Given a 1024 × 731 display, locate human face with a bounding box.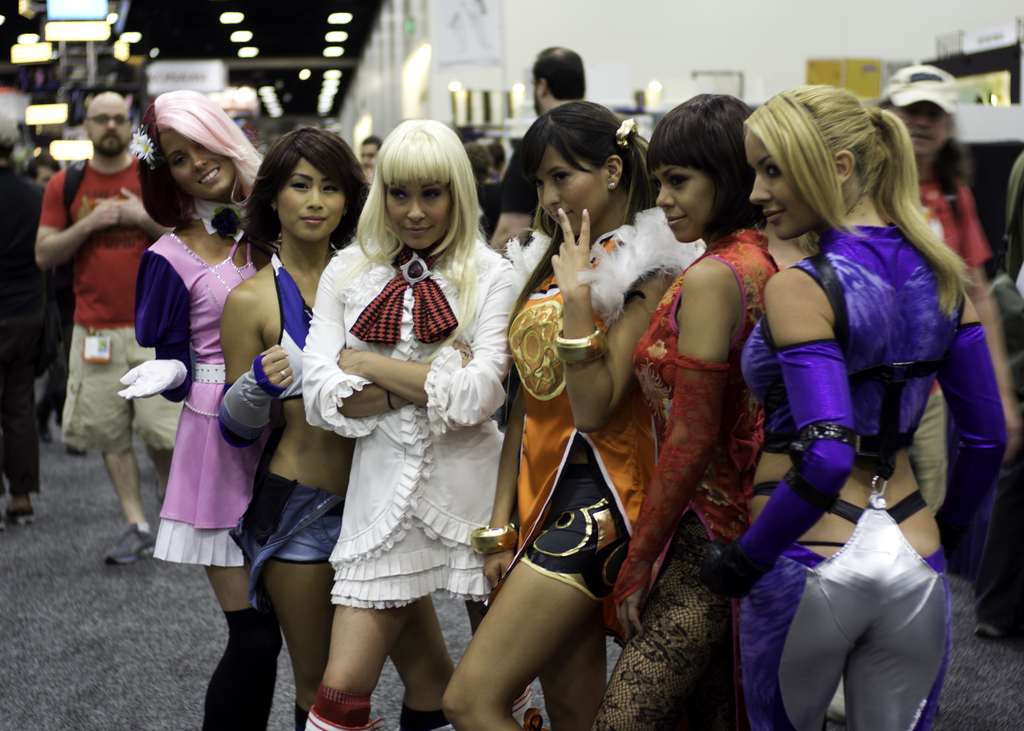
Located: (540,154,601,237).
